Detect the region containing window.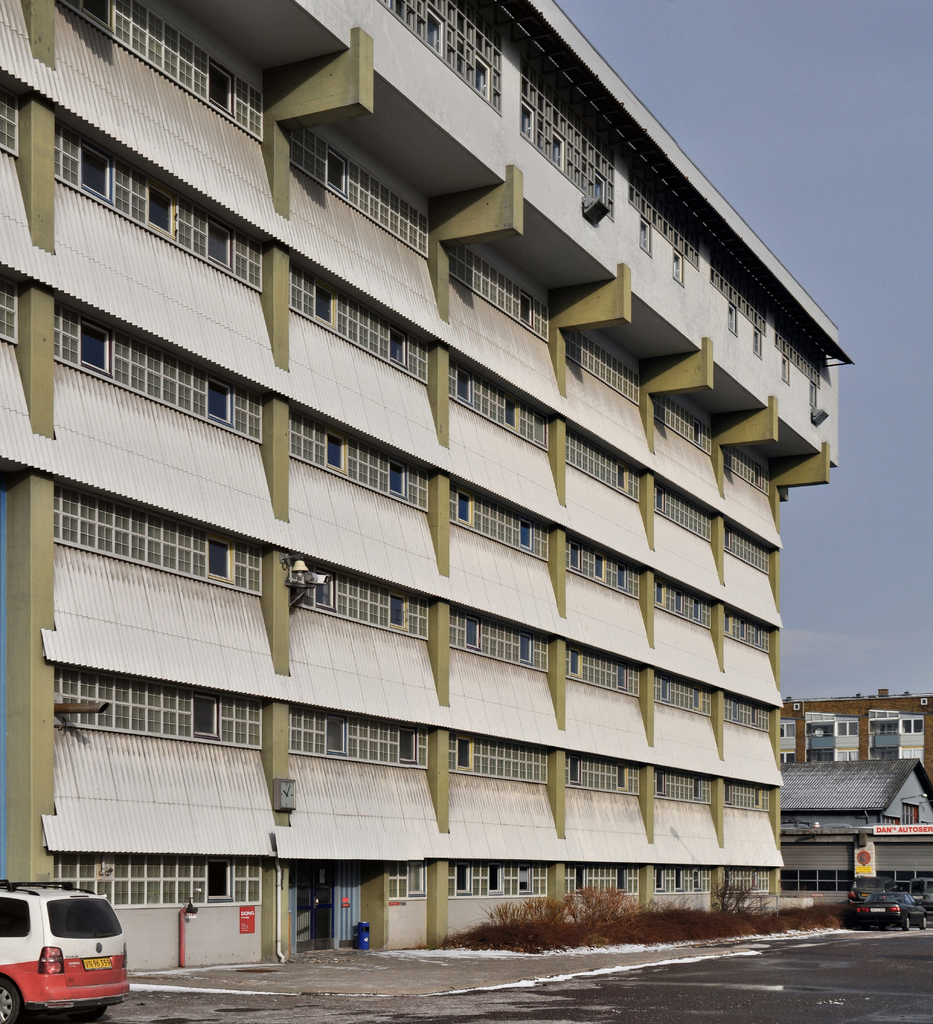
(656,394,715,452).
